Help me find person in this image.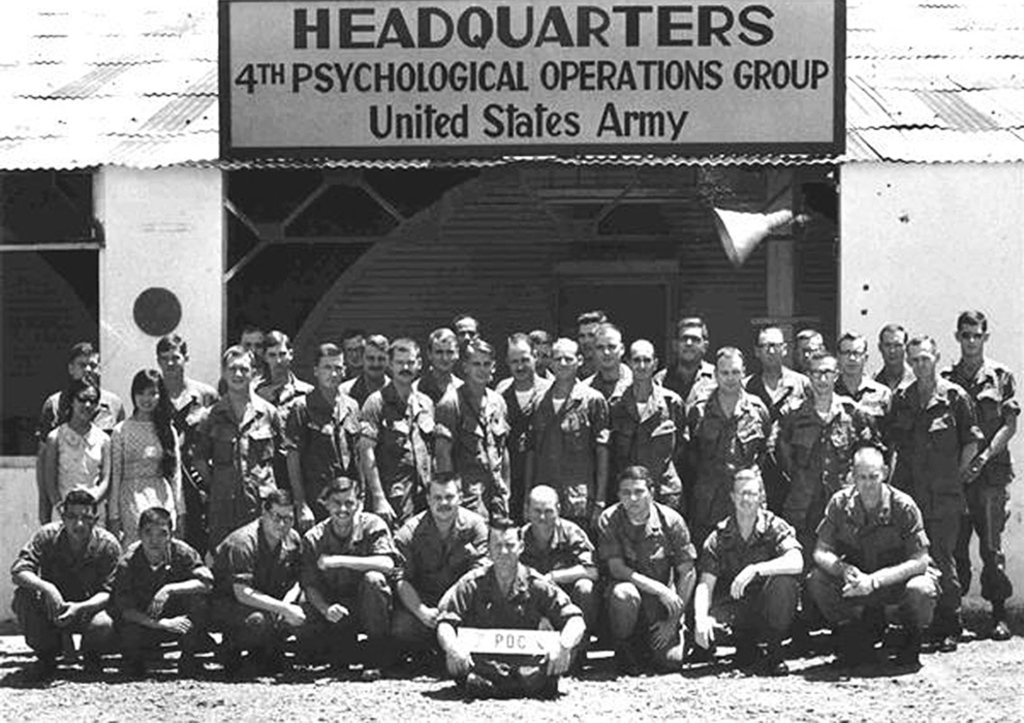
Found it: 387:471:482:670.
